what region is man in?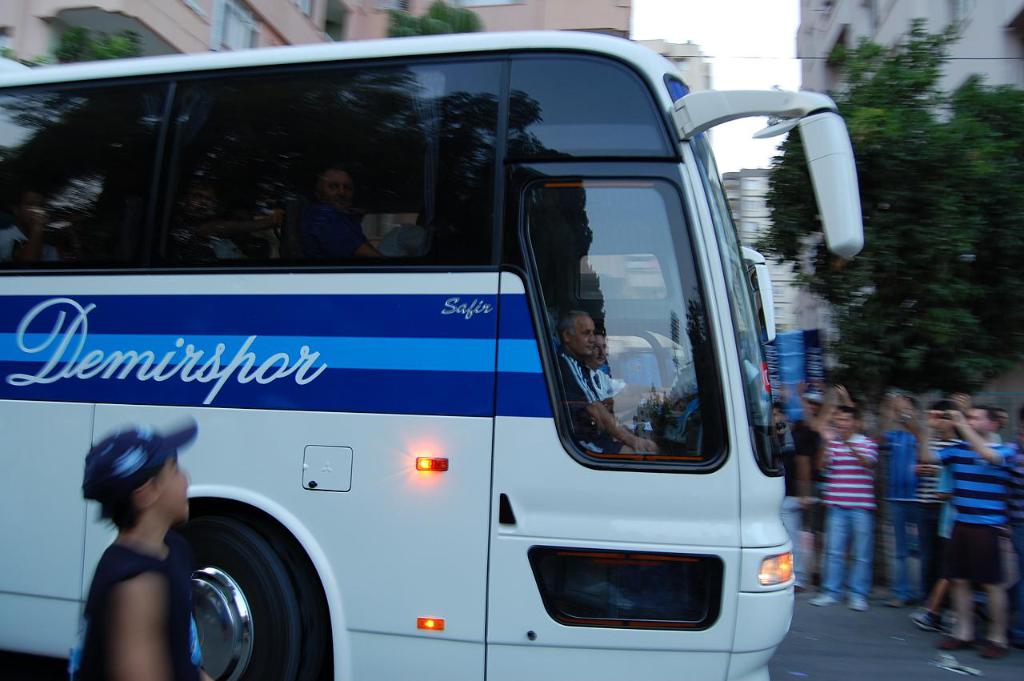
<region>811, 405, 880, 612</region>.
